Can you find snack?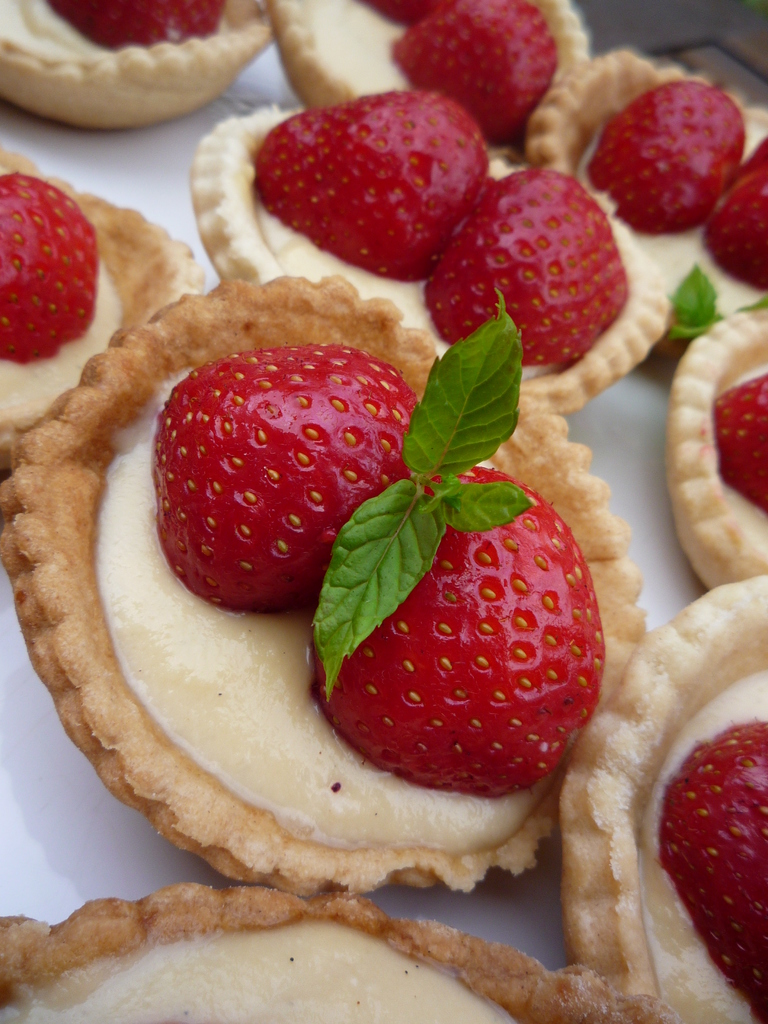
Yes, bounding box: Rect(257, 0, 598, 140).
